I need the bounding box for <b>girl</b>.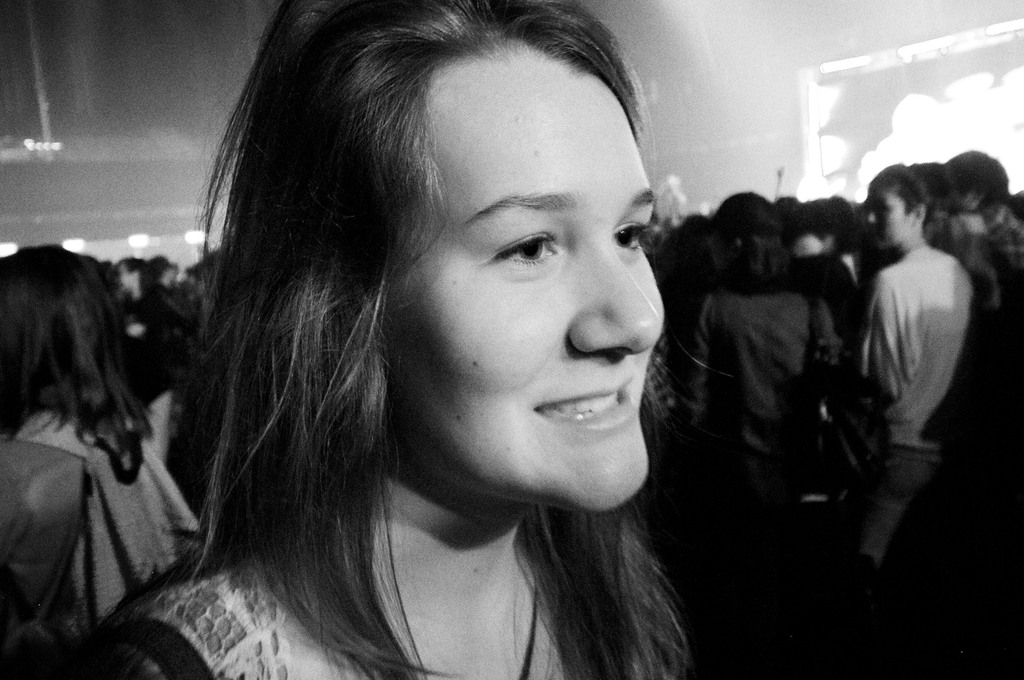
Here it is: bbox=(97, 0, 701, 679).
